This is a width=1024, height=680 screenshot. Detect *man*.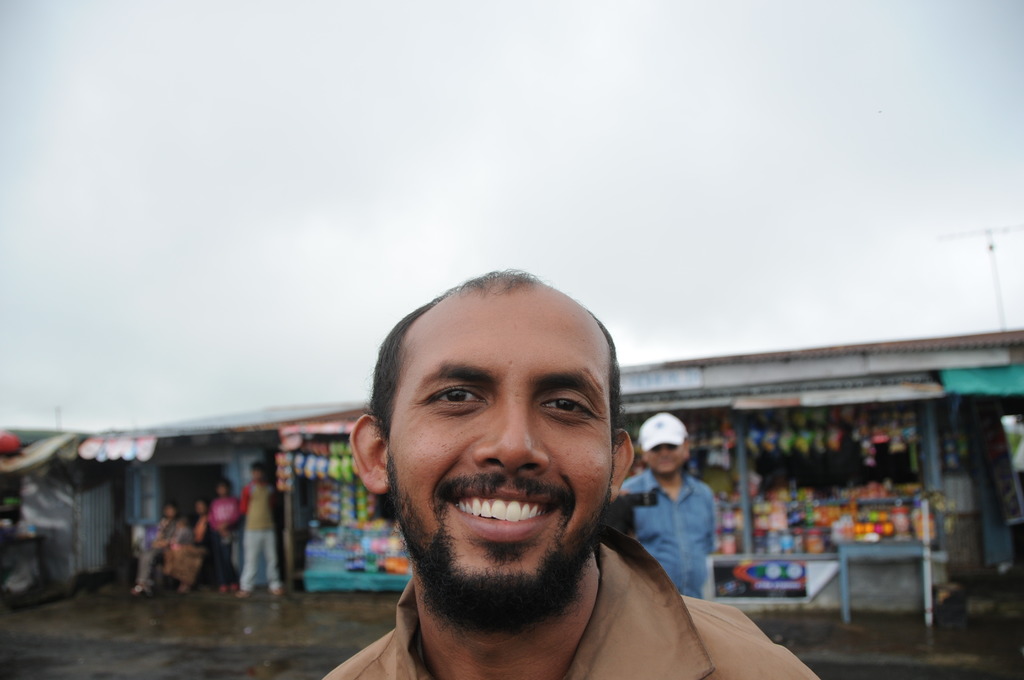
locate(612, 419, 724, 591).
